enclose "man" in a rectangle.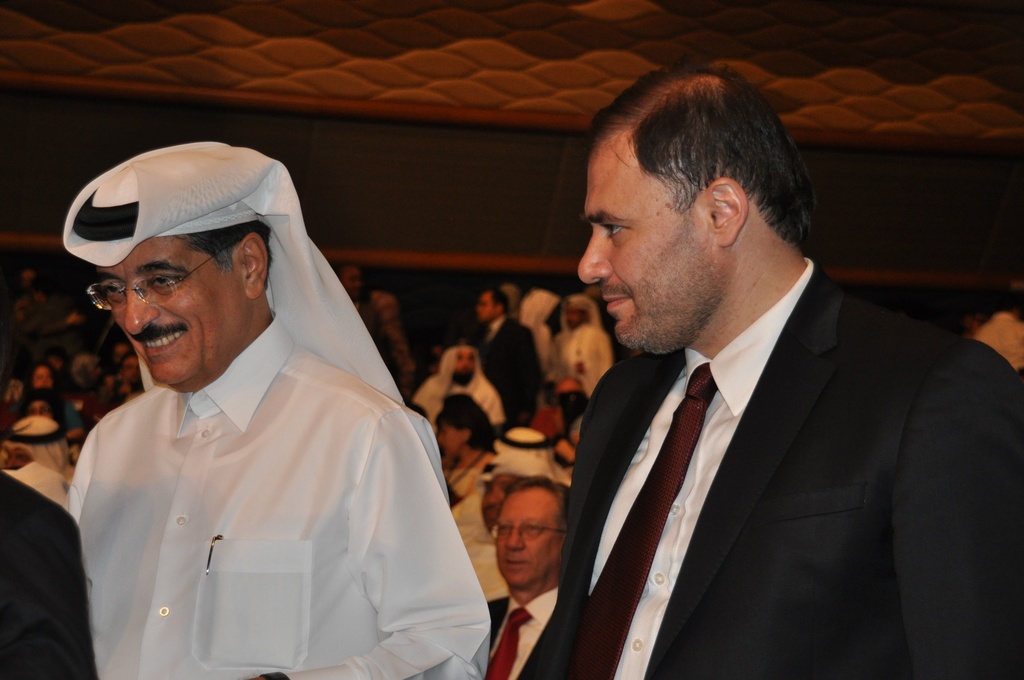
492 74 1012 667.
